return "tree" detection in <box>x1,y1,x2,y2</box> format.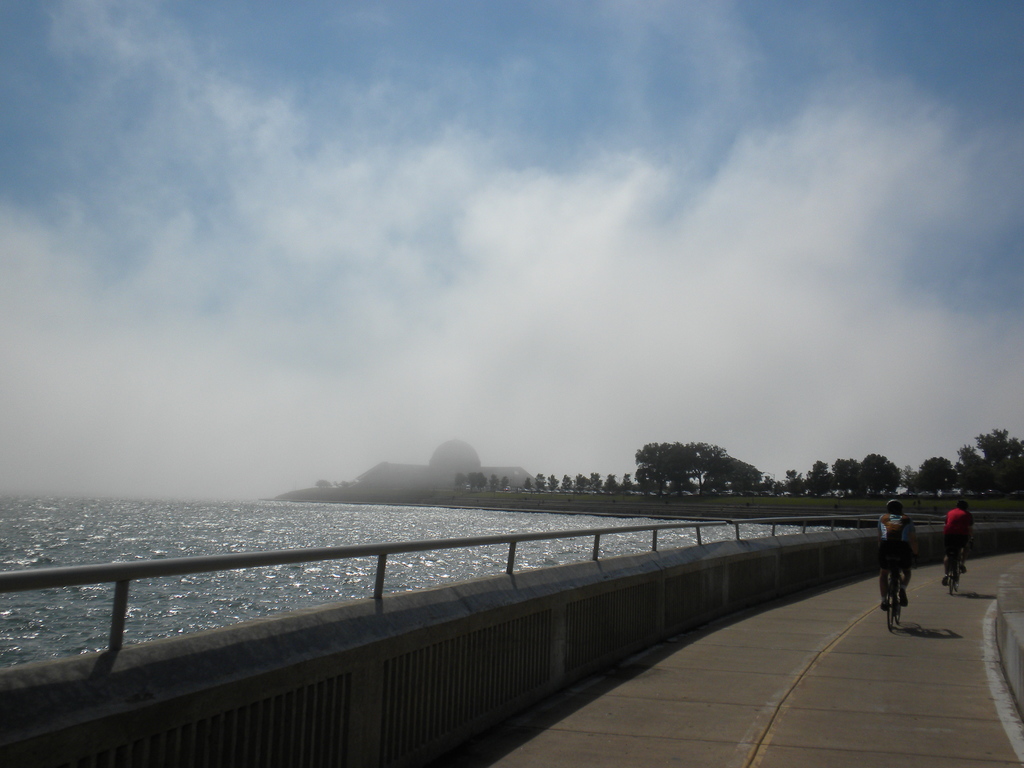
<box>588,467,605,500</box>.
